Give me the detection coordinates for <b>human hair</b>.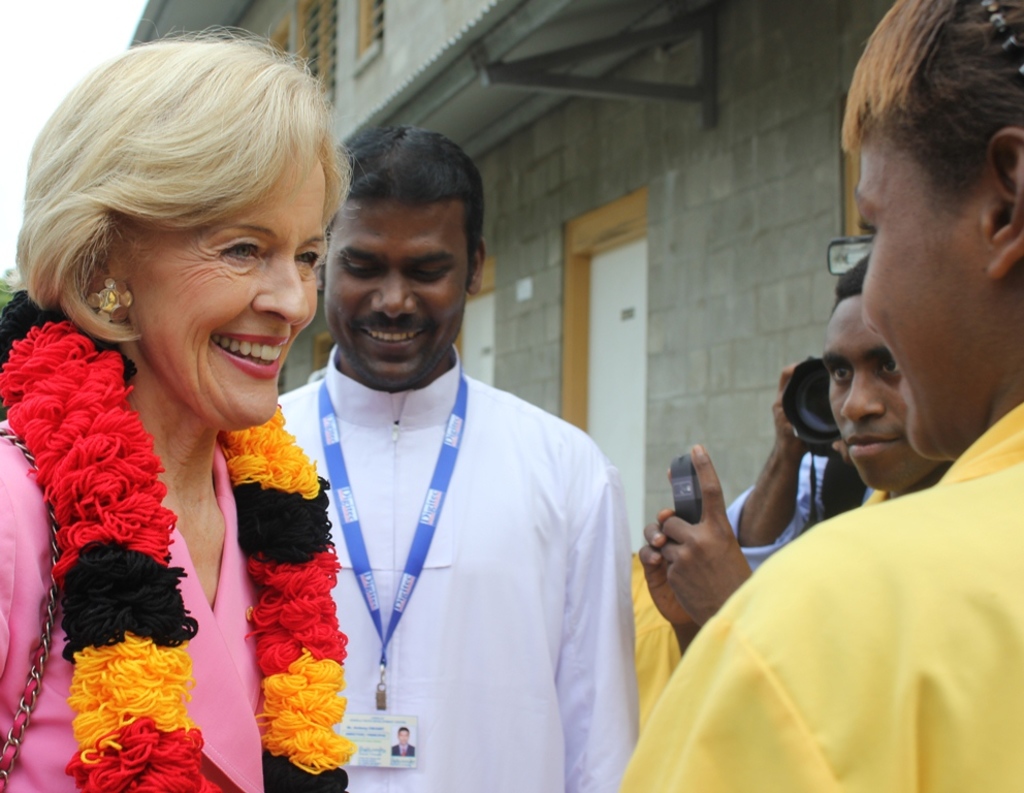
BBox(337, 124, 487, 291).
